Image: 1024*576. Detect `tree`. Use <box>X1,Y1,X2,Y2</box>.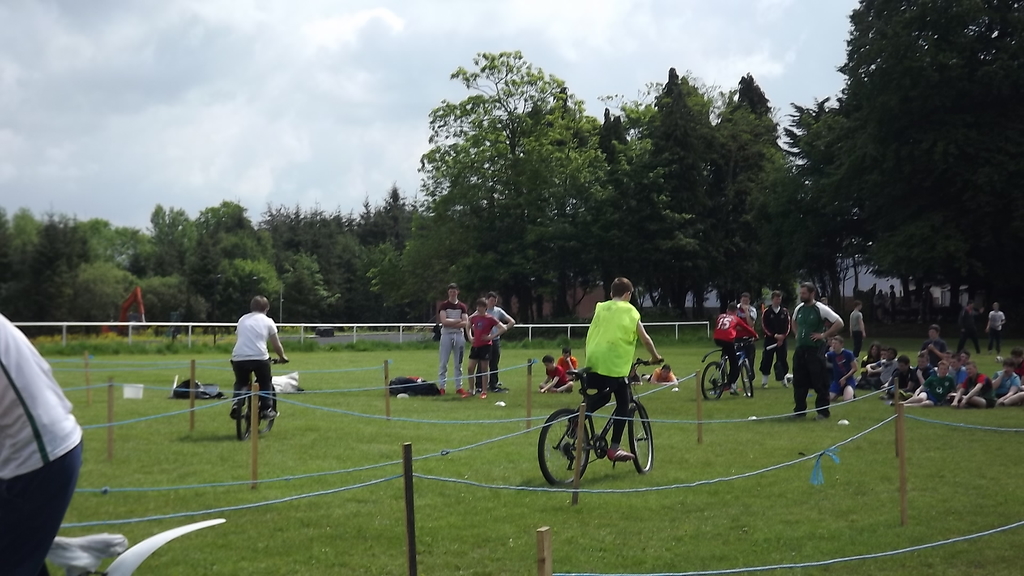
<box>257,200,372,319</box>.
